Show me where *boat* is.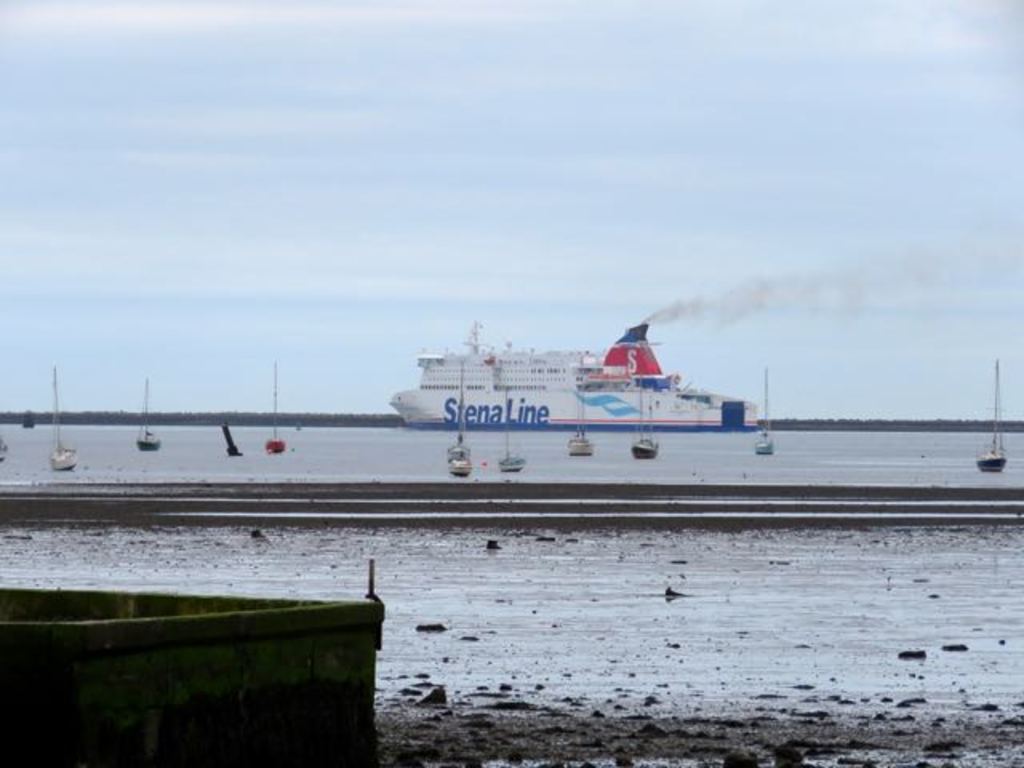
*boat* is at select_region(448, 355, 470, 475).
